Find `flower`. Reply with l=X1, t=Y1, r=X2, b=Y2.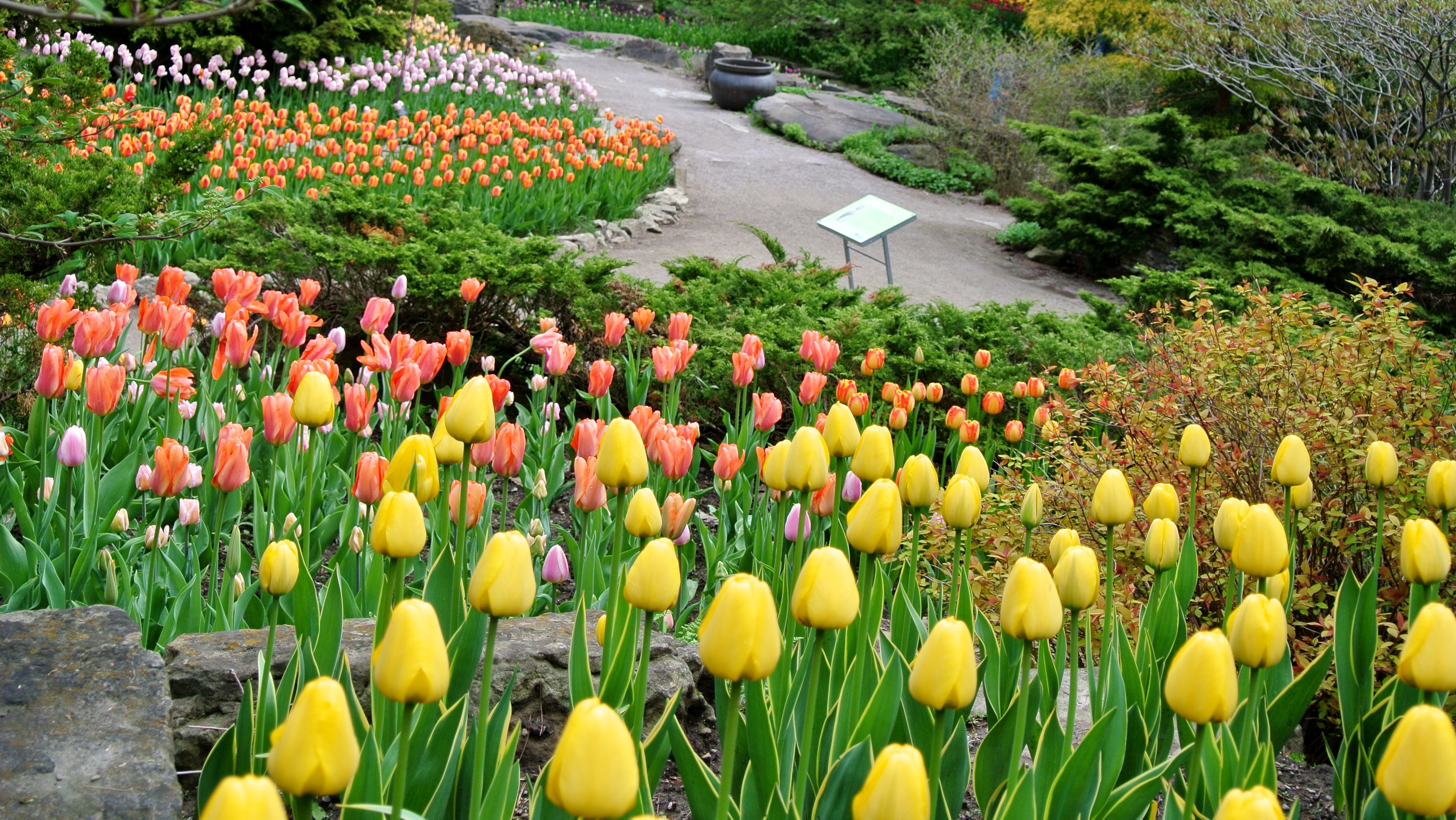
l=461, t=222, r=488, b=253.
